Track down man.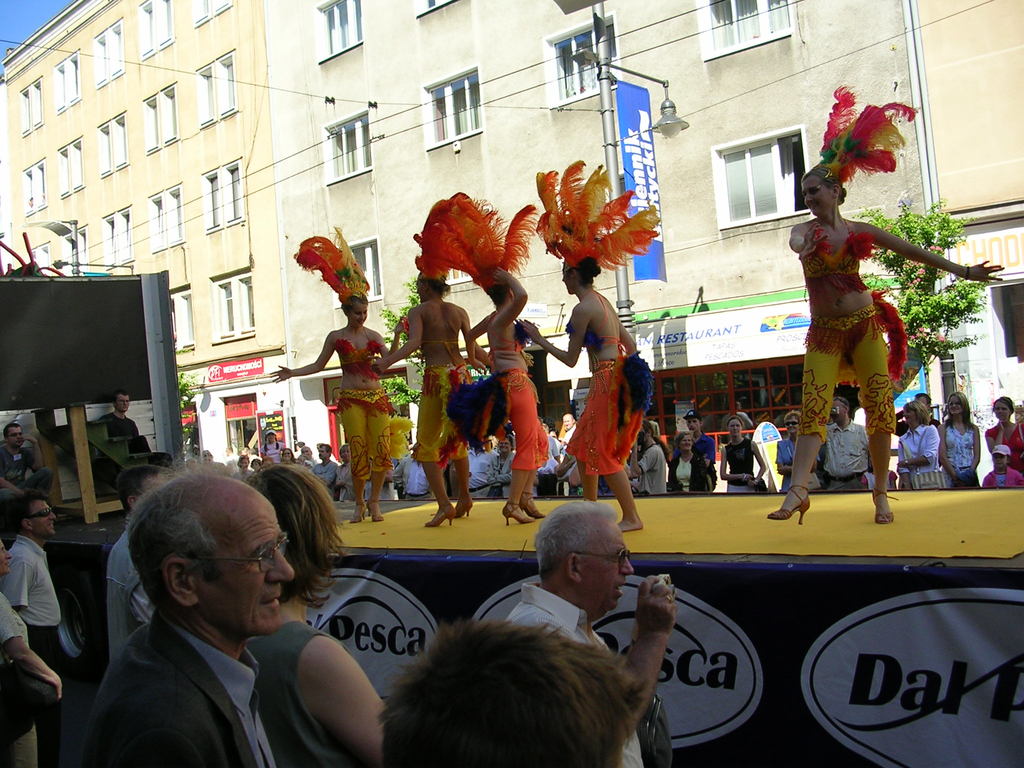
Tracked to bbox=[628, 424, 669, 499].
